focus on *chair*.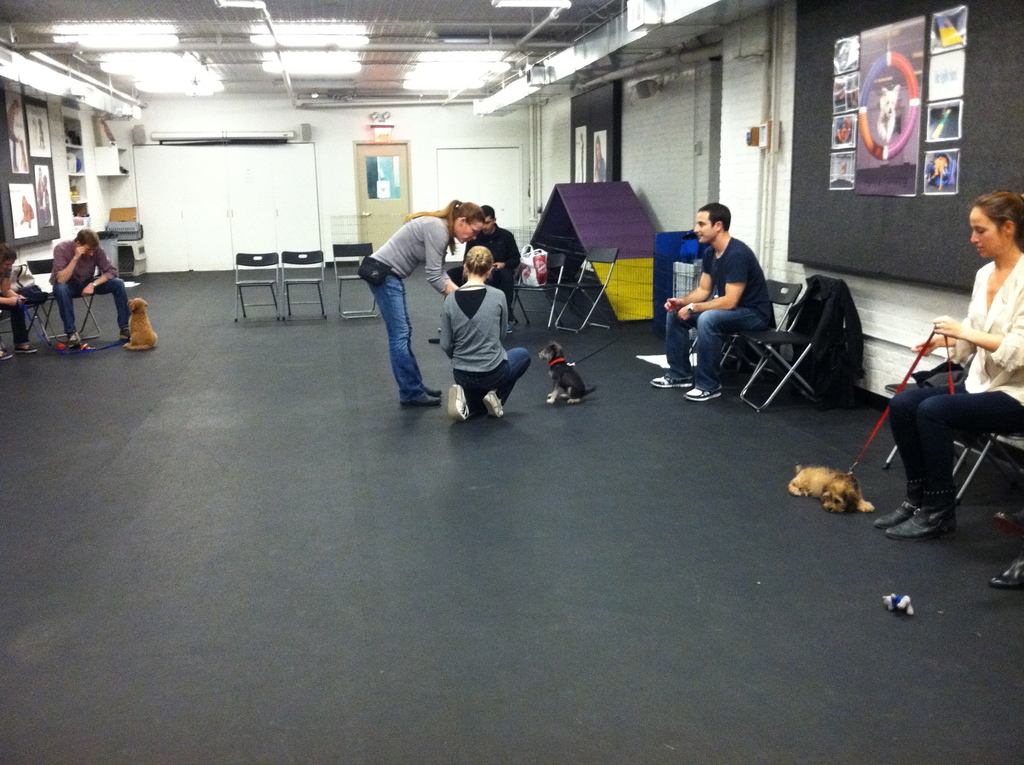
Focused at [739,282,843,415].
